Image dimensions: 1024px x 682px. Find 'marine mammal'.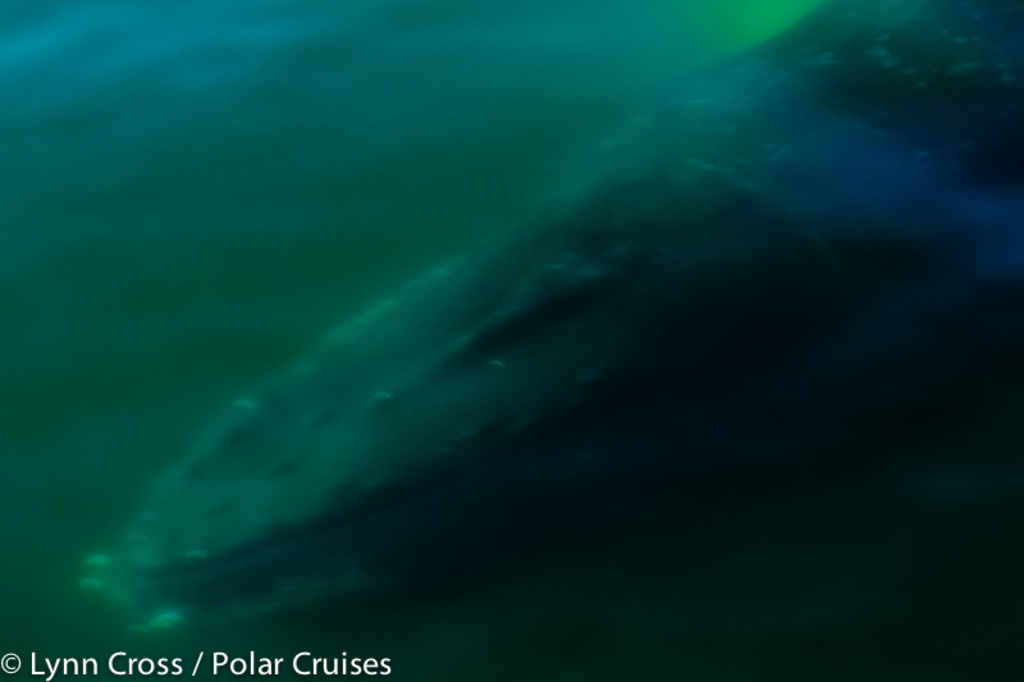
select_region(125, 0, 1023, 618).
